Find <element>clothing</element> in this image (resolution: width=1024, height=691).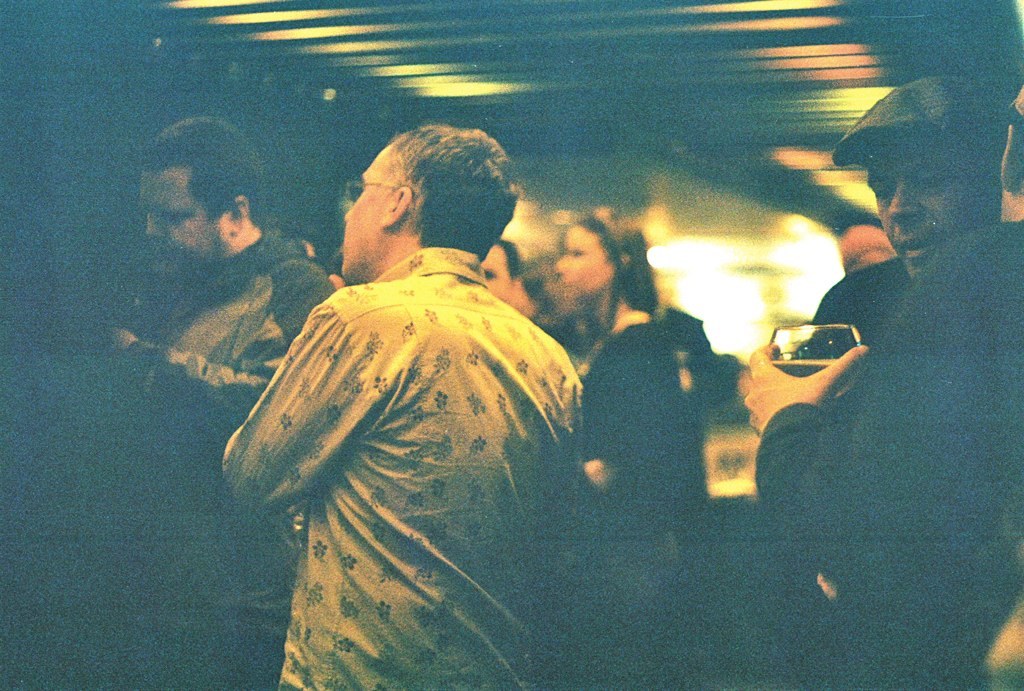
[x1=798, y1=228, x2=947, y2=355].
